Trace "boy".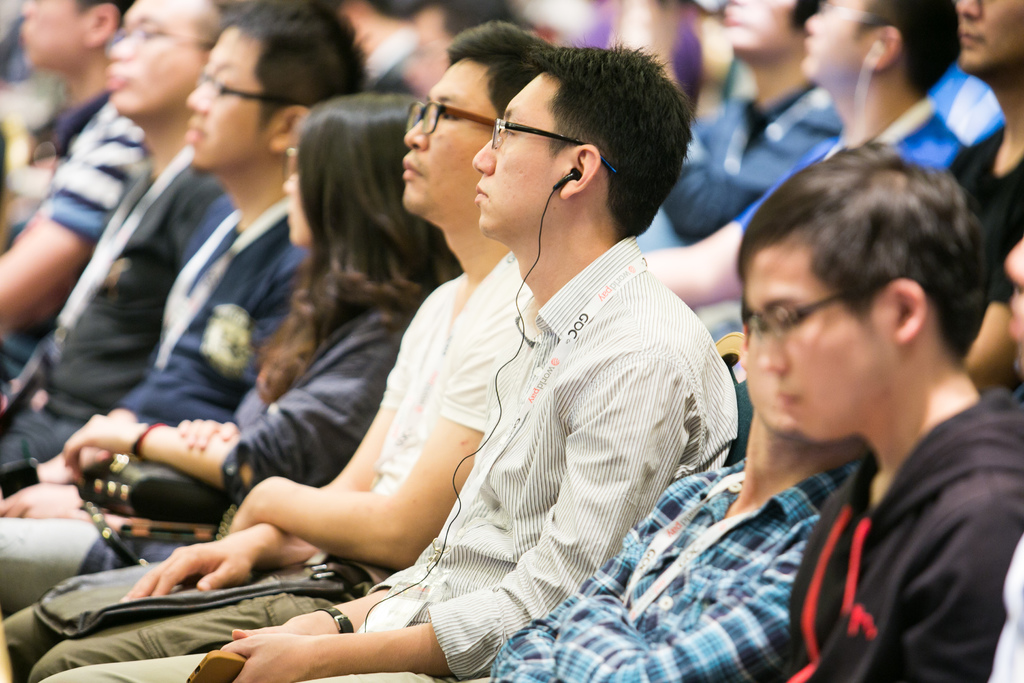
Traced to region(479, 299, 868, 682).
